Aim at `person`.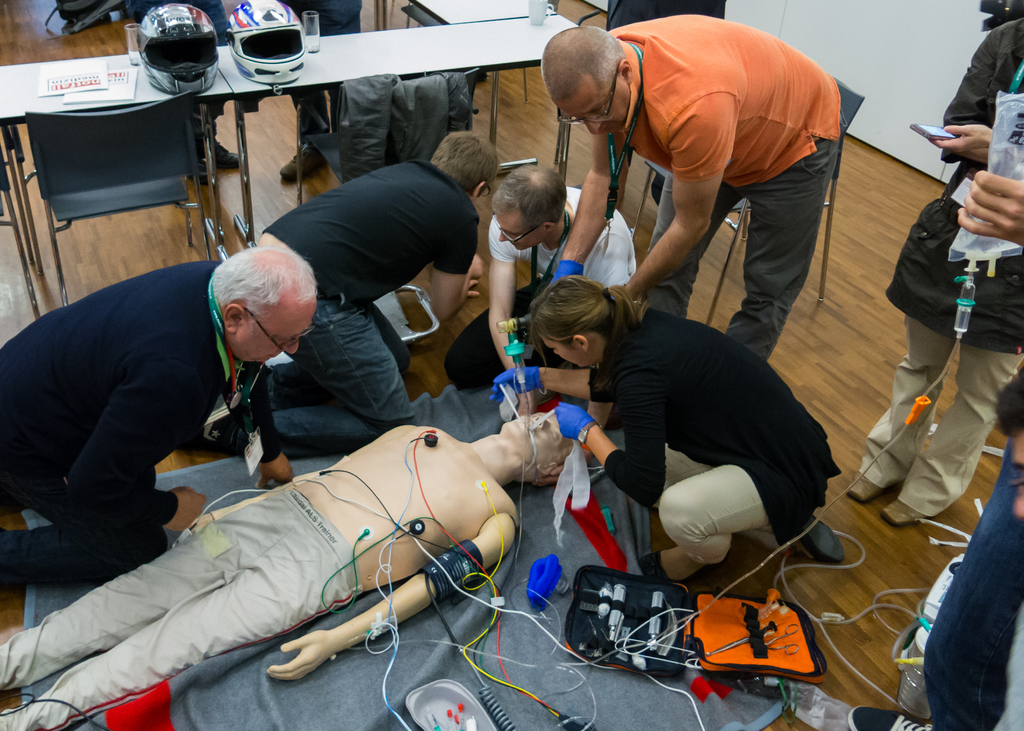
Aimed at left=0, top=406, right=610, bottom=730.
